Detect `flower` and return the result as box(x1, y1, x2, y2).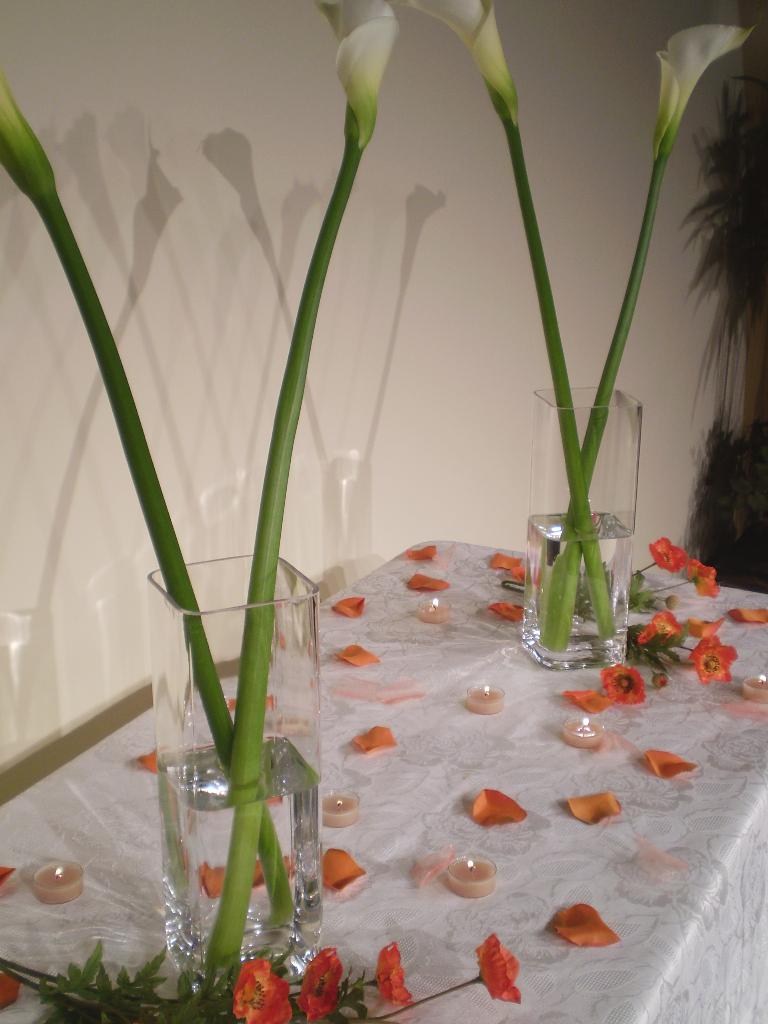
box(602, 664, 642, 705).
